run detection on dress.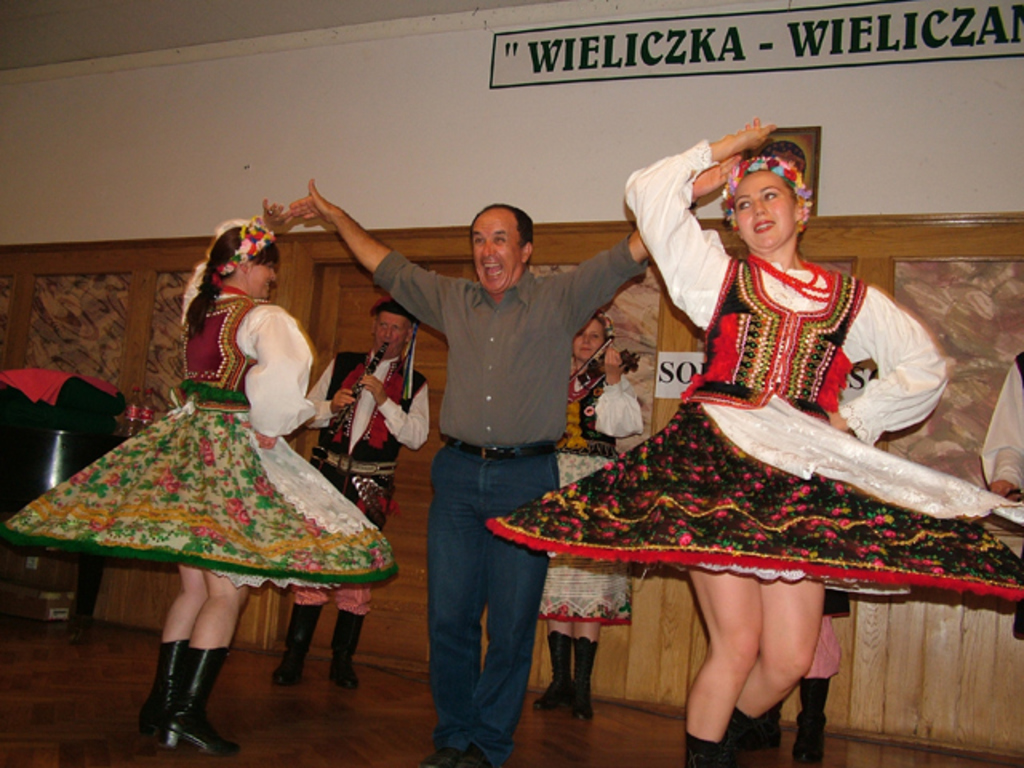
Result: x1=0, y1=275, x2=392, y2=590.
